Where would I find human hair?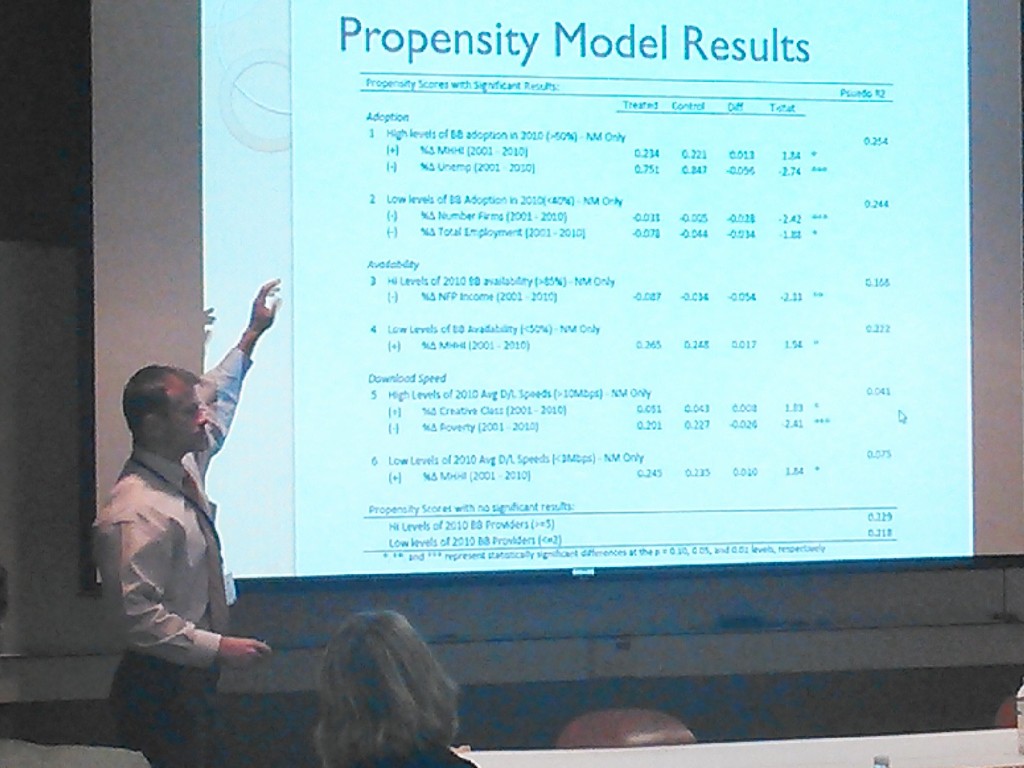
At 286:618:465:767.
